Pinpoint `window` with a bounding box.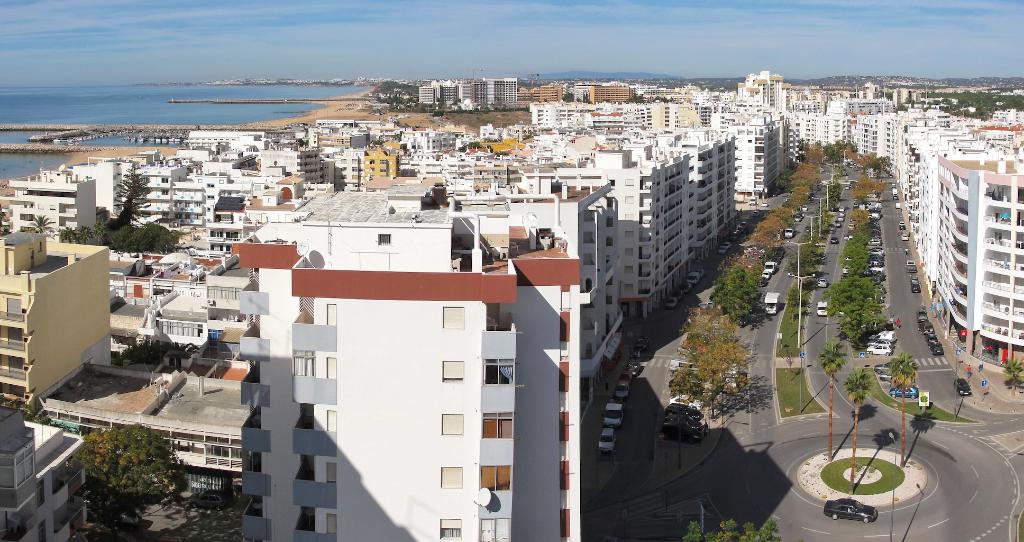
detection(474, 464, 510, 491).
